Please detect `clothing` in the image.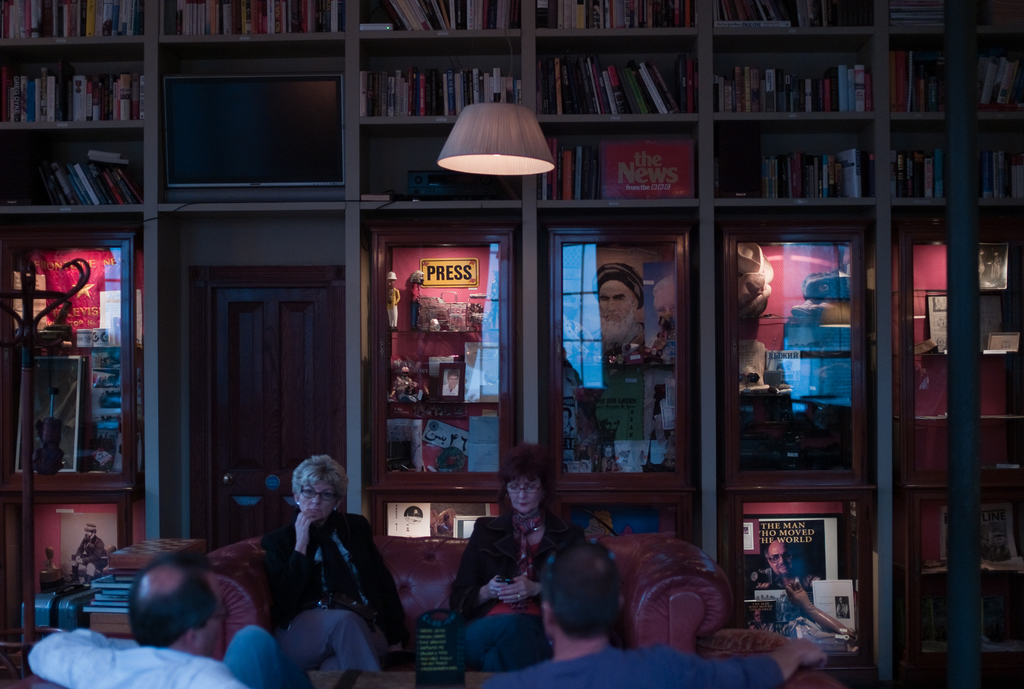
580,434,626,471.
